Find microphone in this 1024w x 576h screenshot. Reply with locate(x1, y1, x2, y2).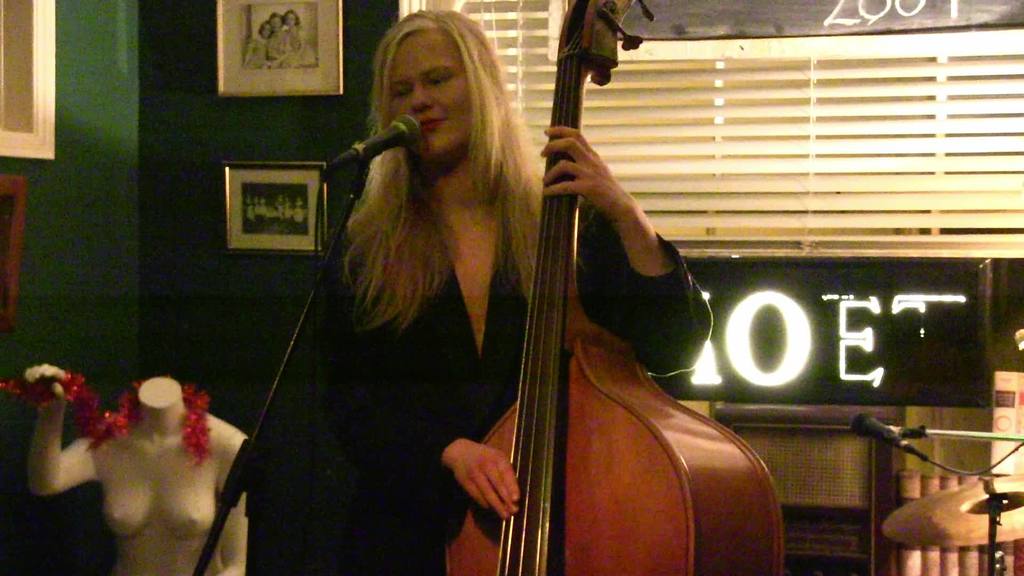
locate(325, 120, 421, 167).
